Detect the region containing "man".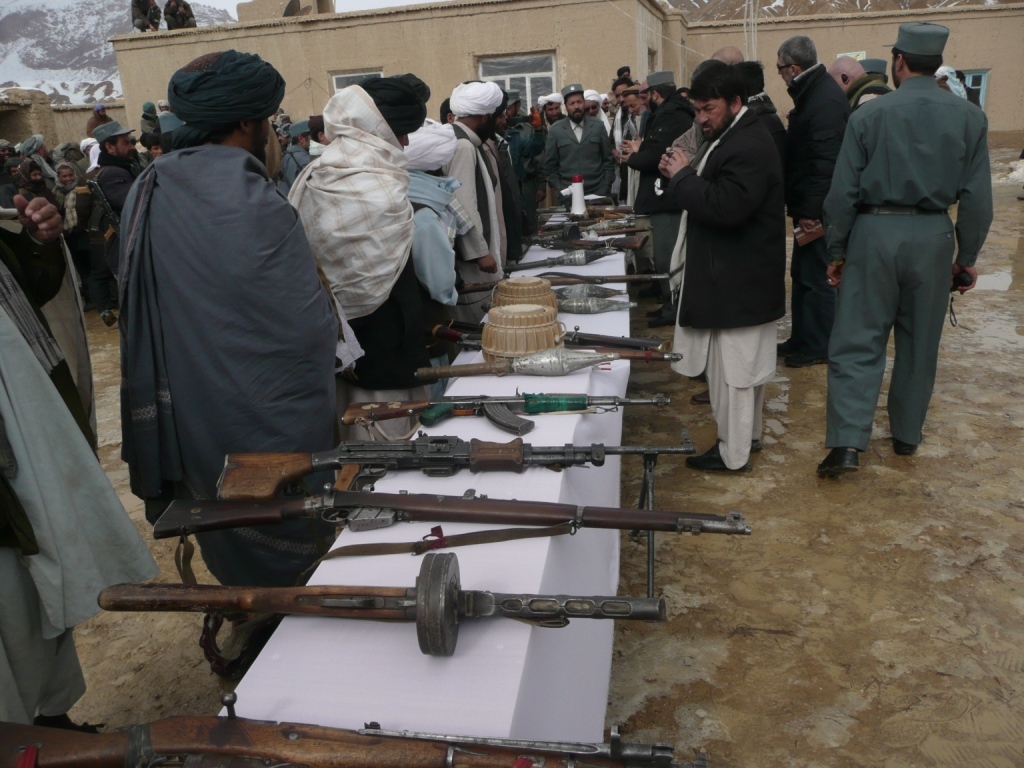
(0,137,16,161).
